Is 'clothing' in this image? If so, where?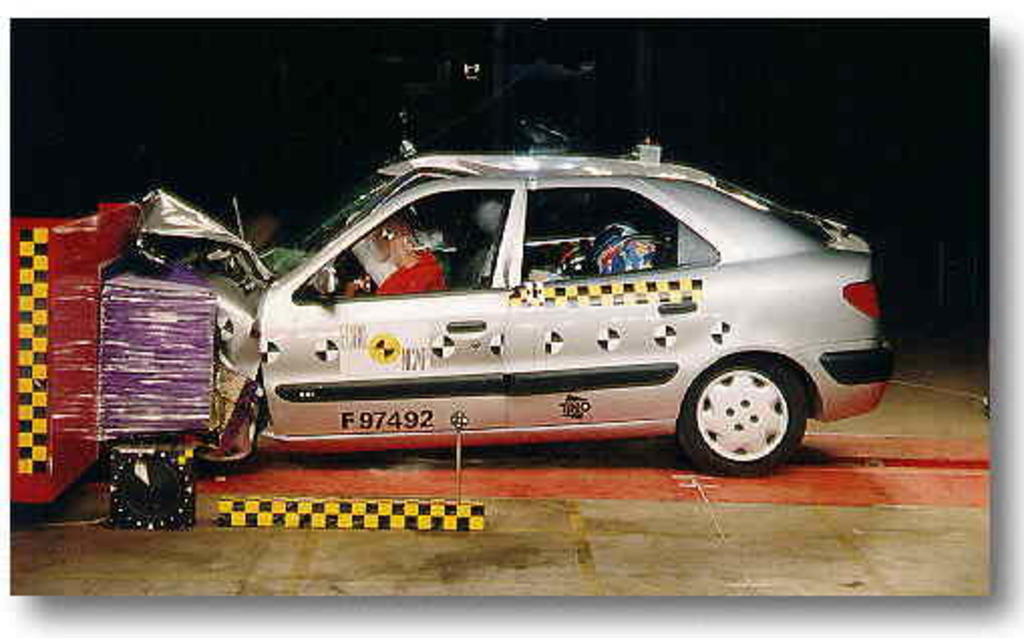
Yes, at crop(374, 260, 455, 308).
